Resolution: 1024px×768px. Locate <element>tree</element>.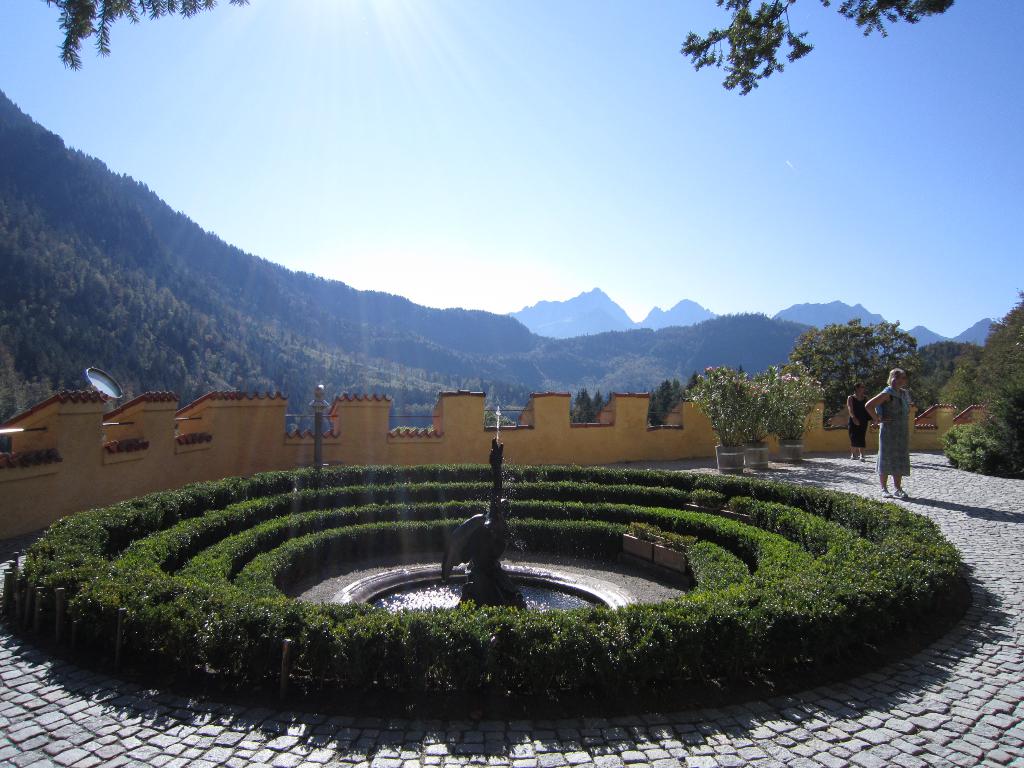
782, 314, 922, 418.
